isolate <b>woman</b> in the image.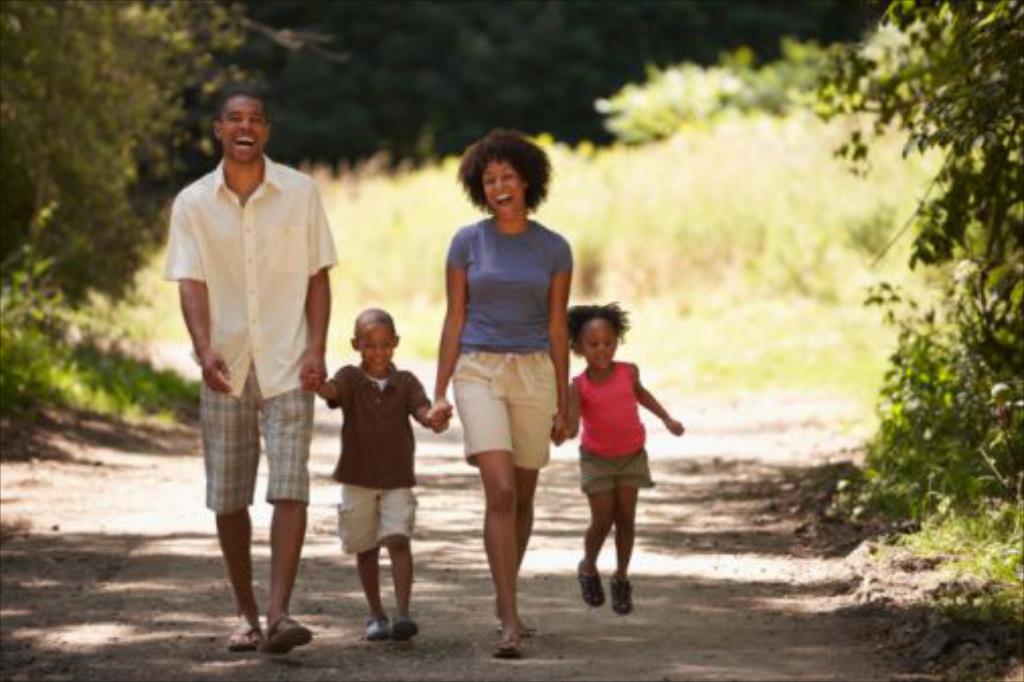
Isolated region: {"x1": 435, "y1": 134, "x2": 581, "y2": 615}.
